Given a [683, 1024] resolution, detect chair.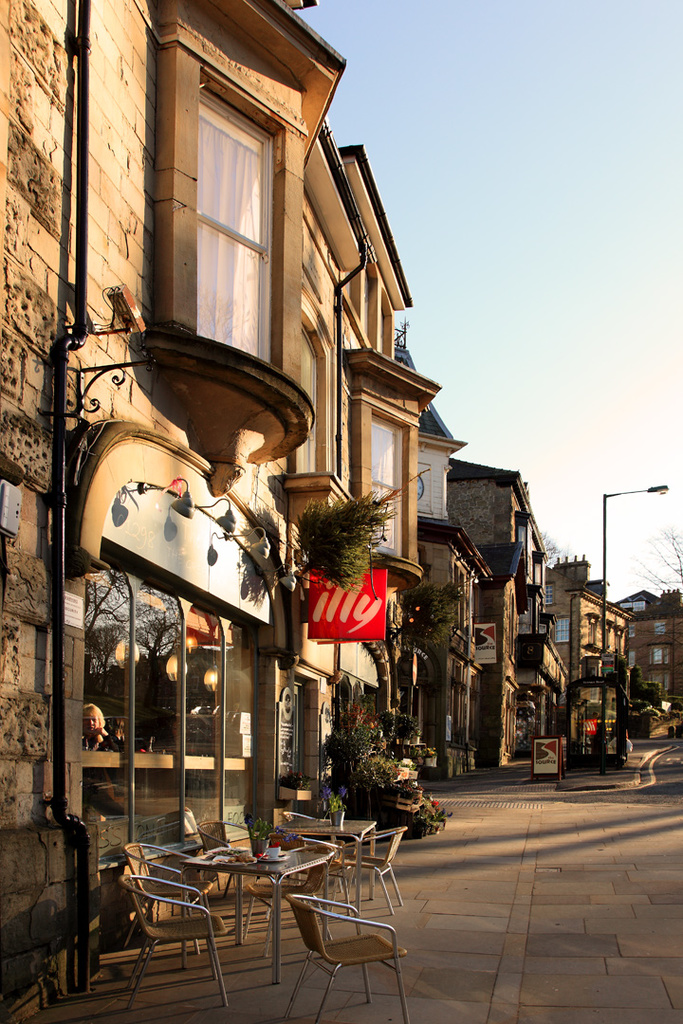
283,896,414,1022.
